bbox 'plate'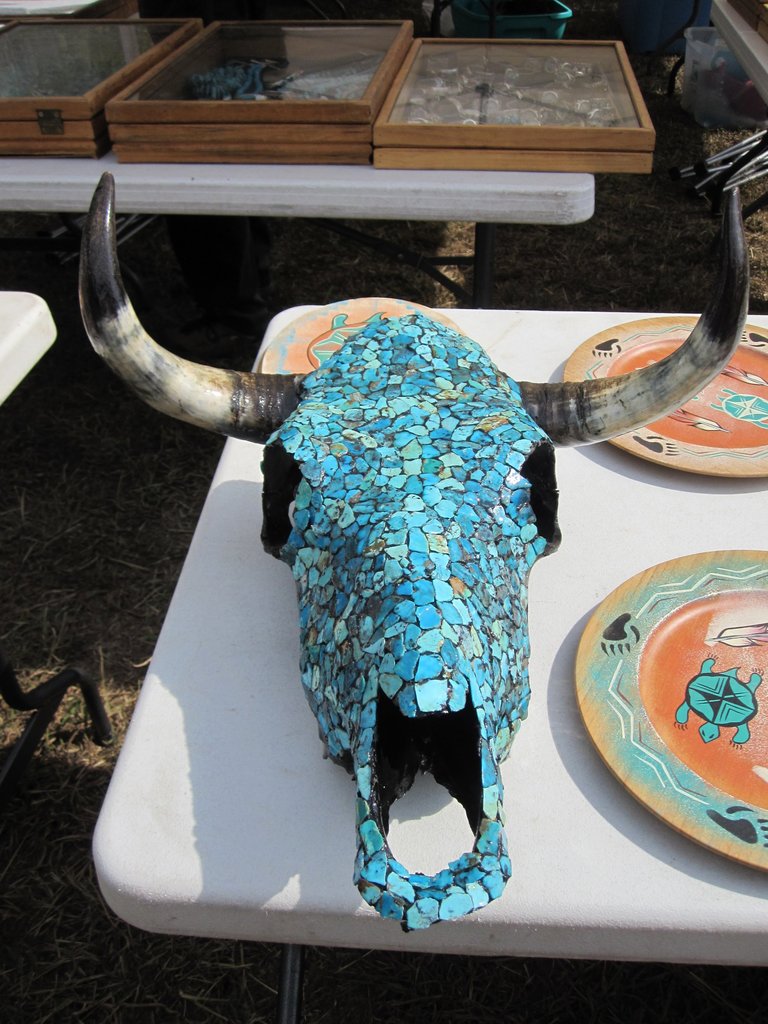
(left=575, top=535, right=752, bottom=846)
